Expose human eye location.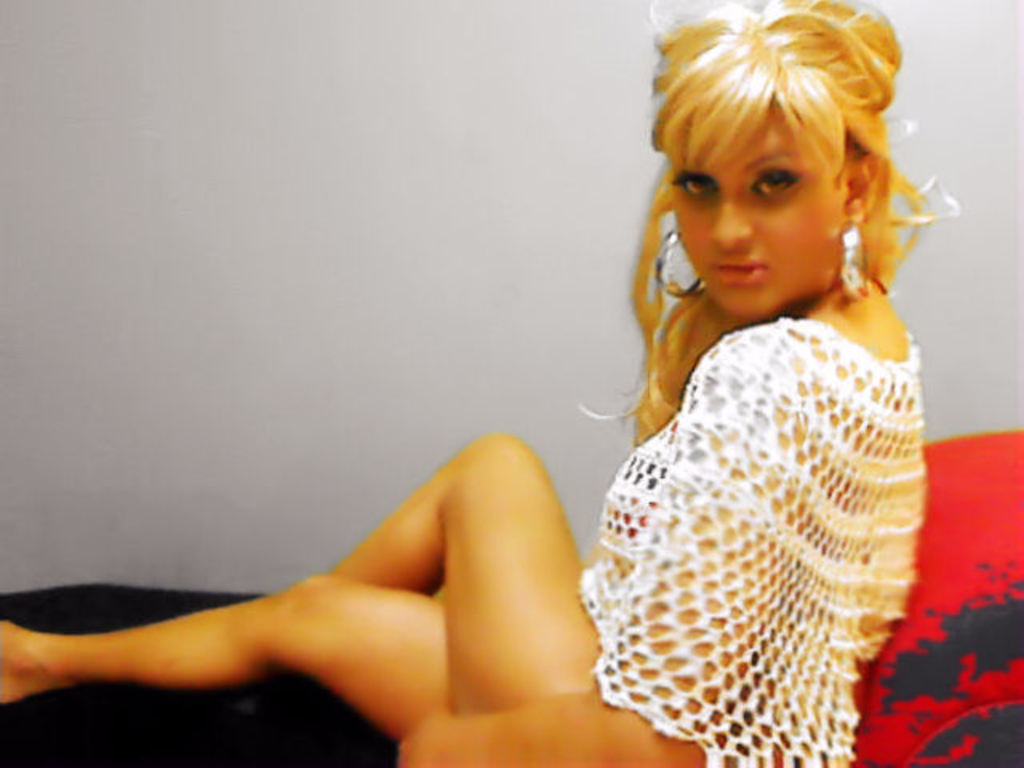
Exposed at [left=670, top=166, right=718, bottom=205].
